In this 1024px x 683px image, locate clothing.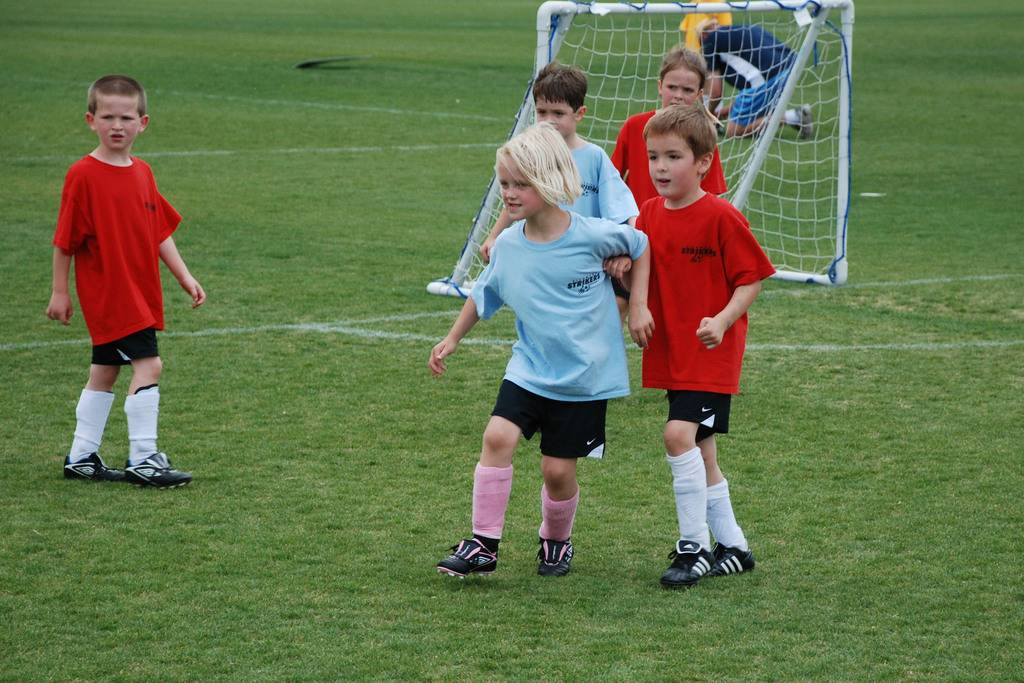
Bounding box: box=[122, 383, 161, 462].
